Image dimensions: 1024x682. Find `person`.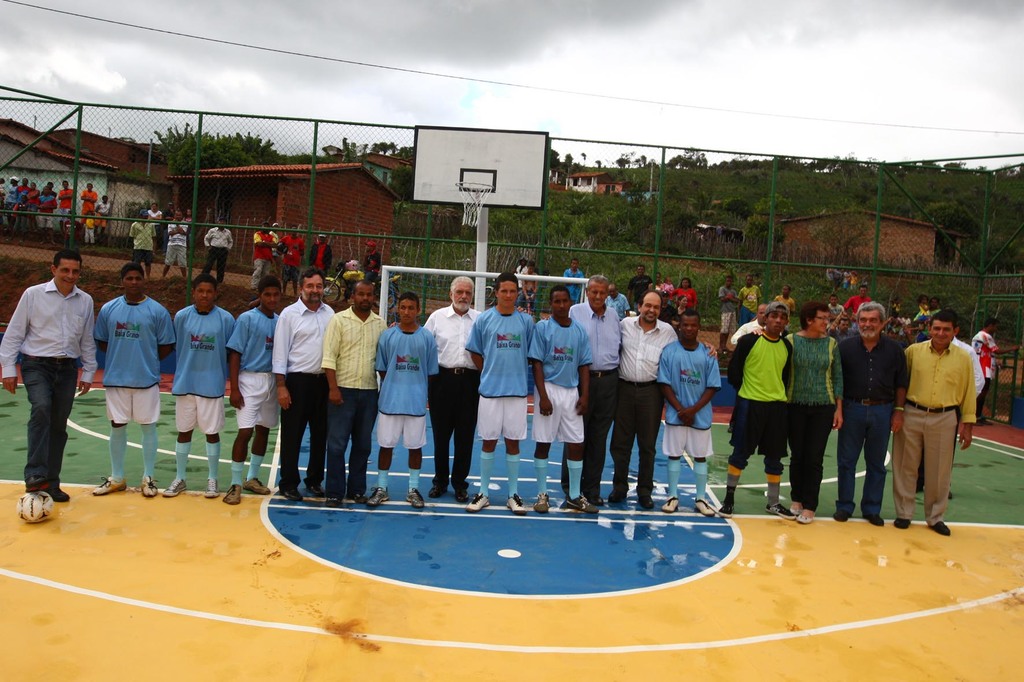
[528,279,596,520].
